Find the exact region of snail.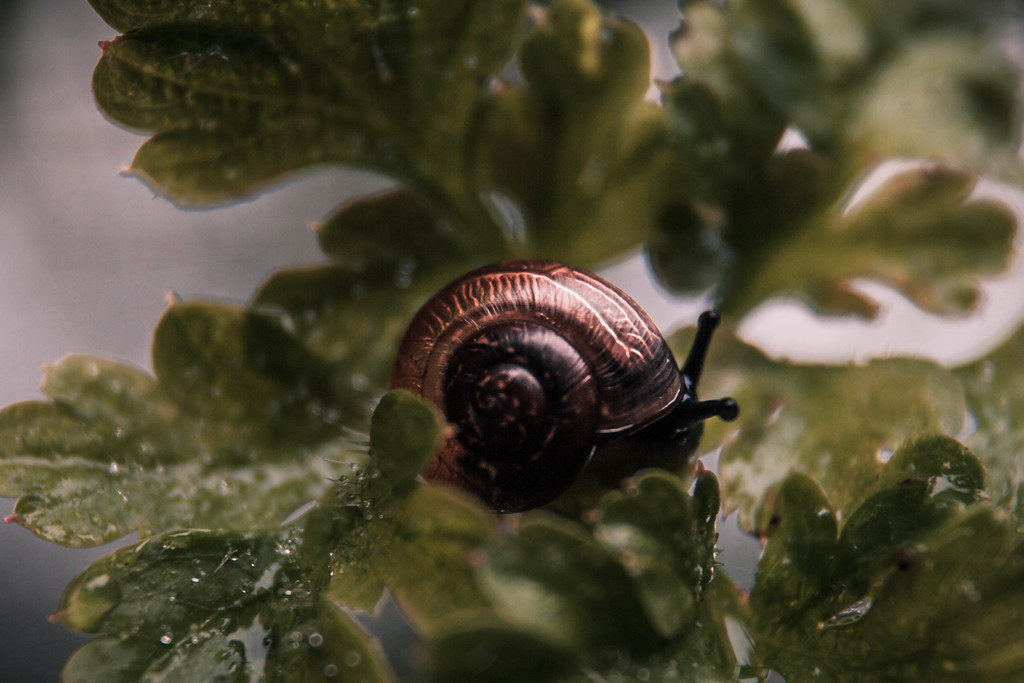
Exact region: l=380, t=249, r=745, b=518.
